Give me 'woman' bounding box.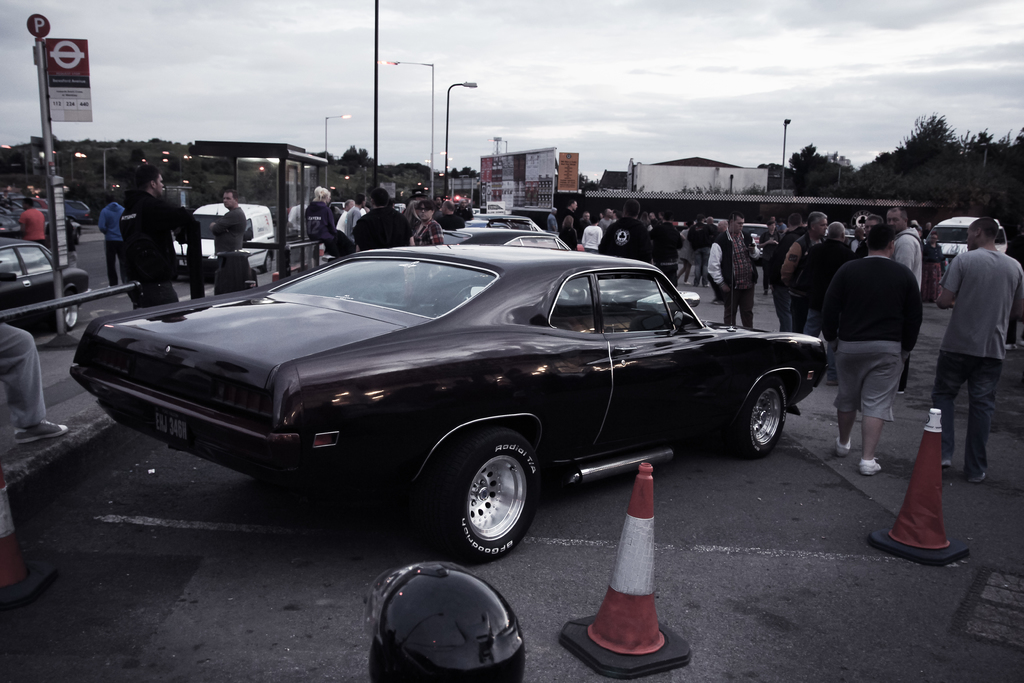
{"x1": 921, "y1": 230, "x2": 948, "y2": 305}.
